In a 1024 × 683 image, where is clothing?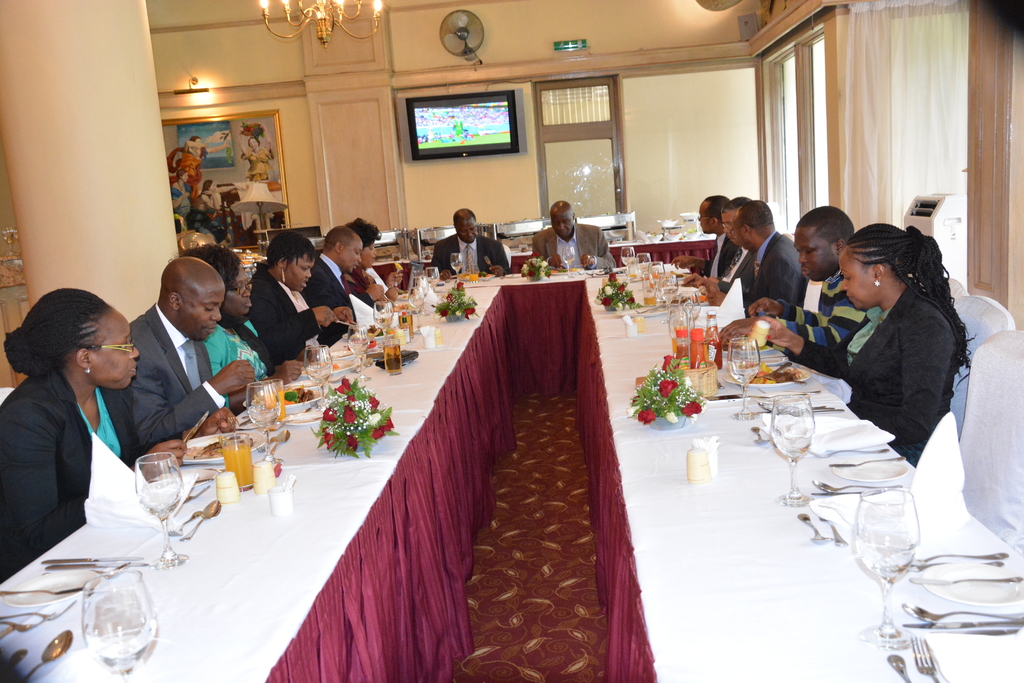
[172, 183, 190, 217].
